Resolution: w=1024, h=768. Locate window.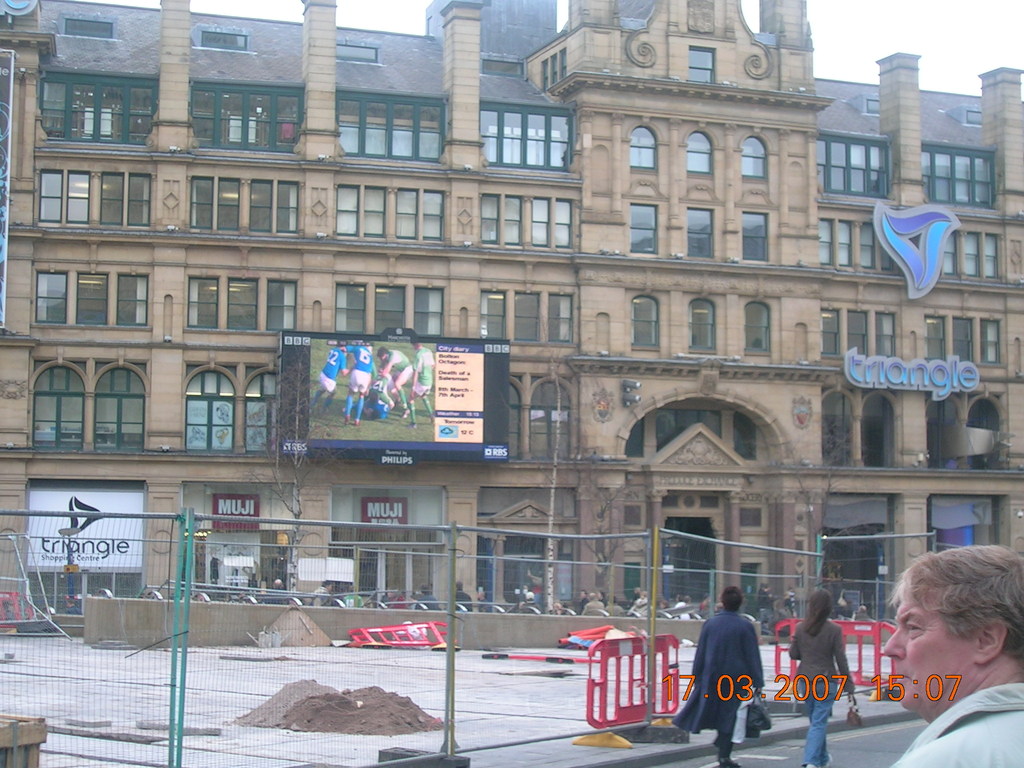
detection(964, 109, 986, 127).
